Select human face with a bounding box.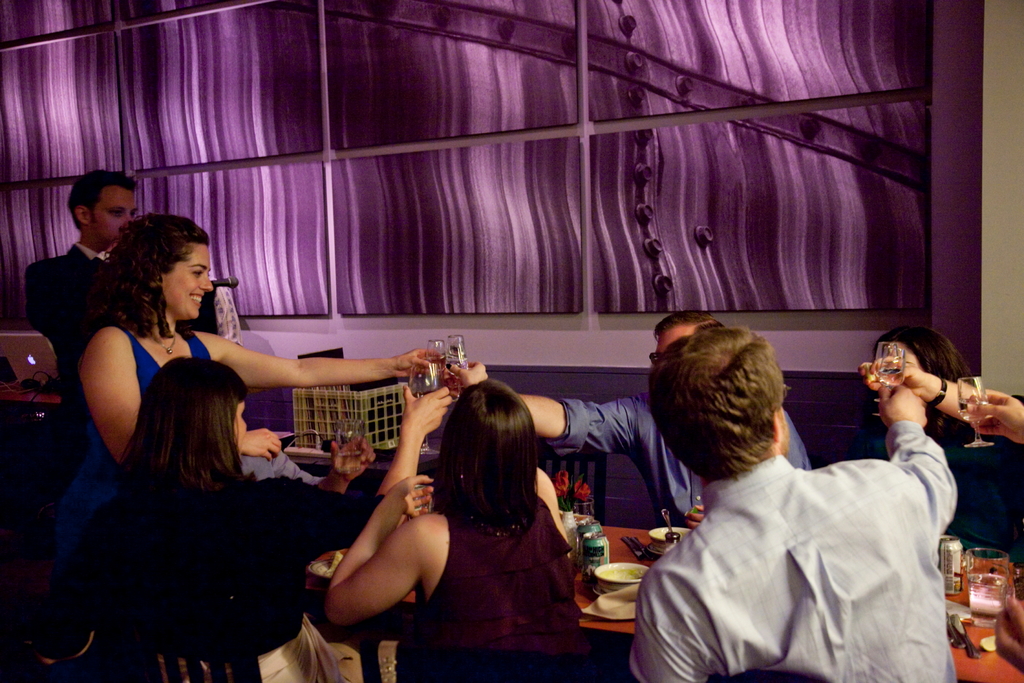
(left=644, top=327, right=696, bottom=361).
